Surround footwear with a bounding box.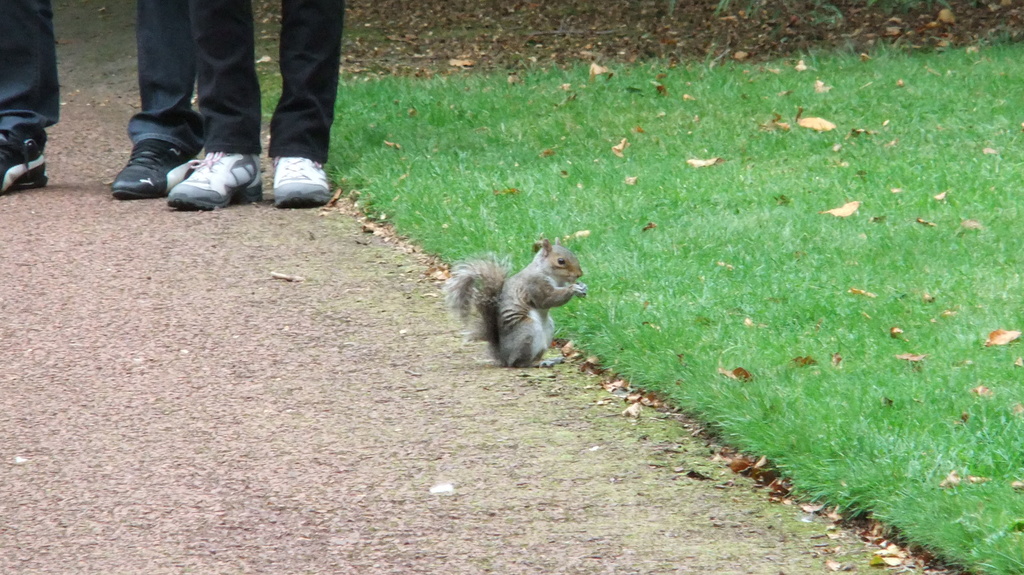
<box>0,127,56,201</box>.
